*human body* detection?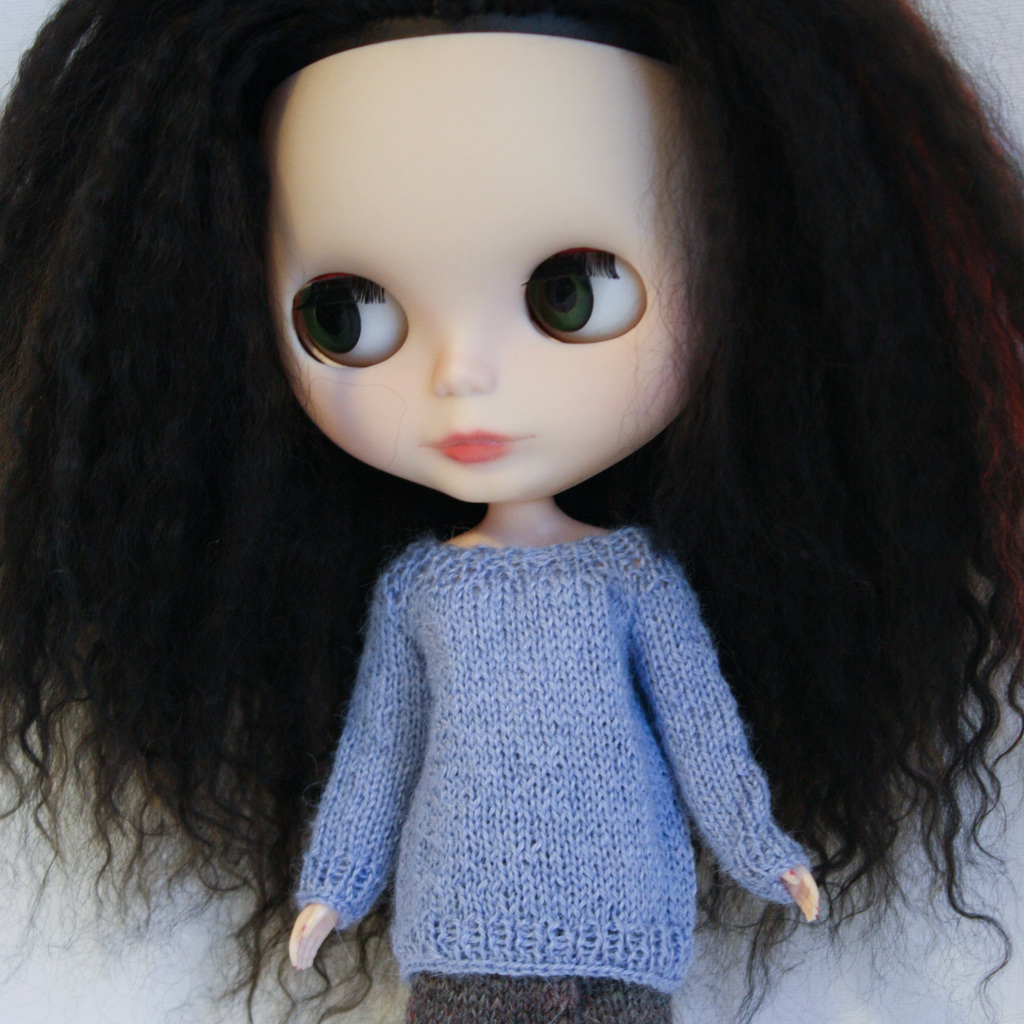
(left=31, top=42, right=994, bottom=1023)
